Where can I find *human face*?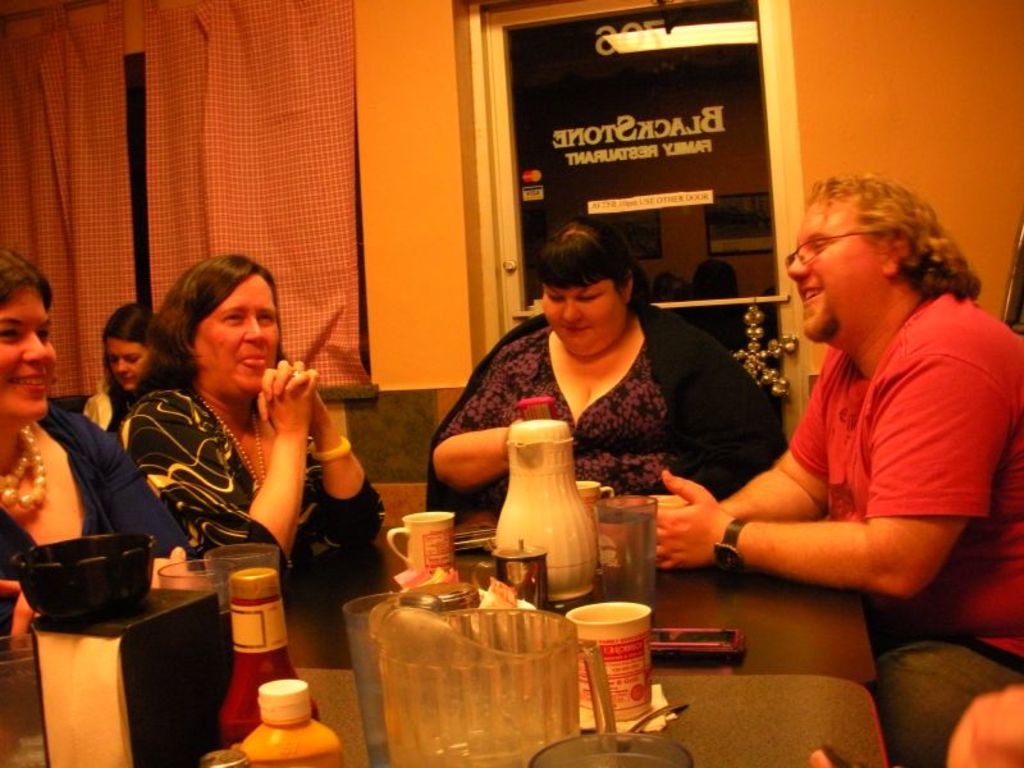
You can find it at {"left": 0, "top": 285, "right": 56, "bottom": 419}.
